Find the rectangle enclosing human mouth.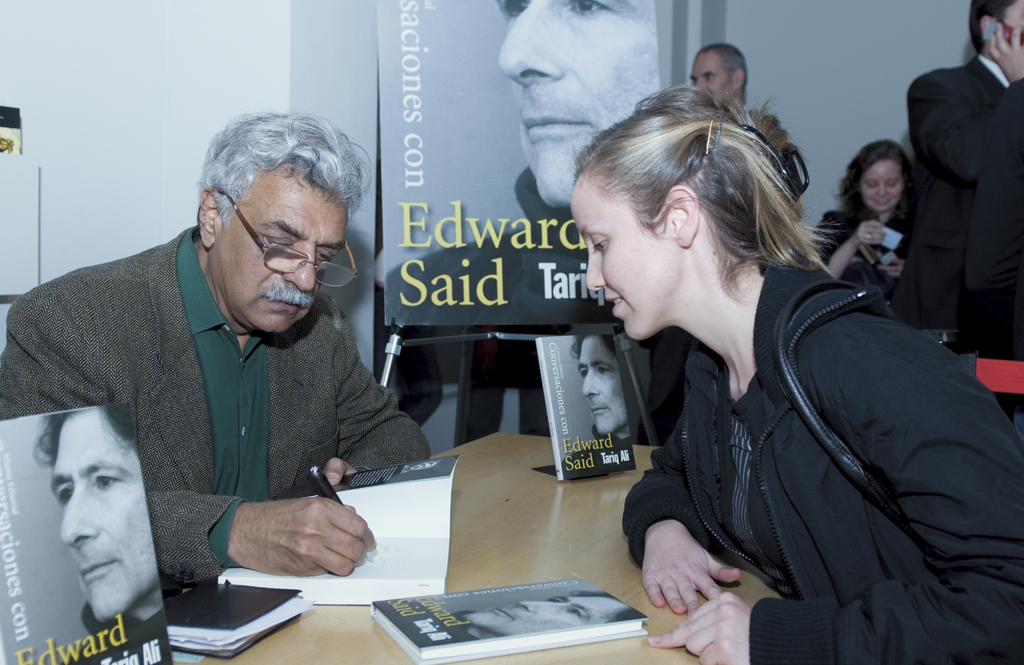
detection(80, 561, 116, 579).
